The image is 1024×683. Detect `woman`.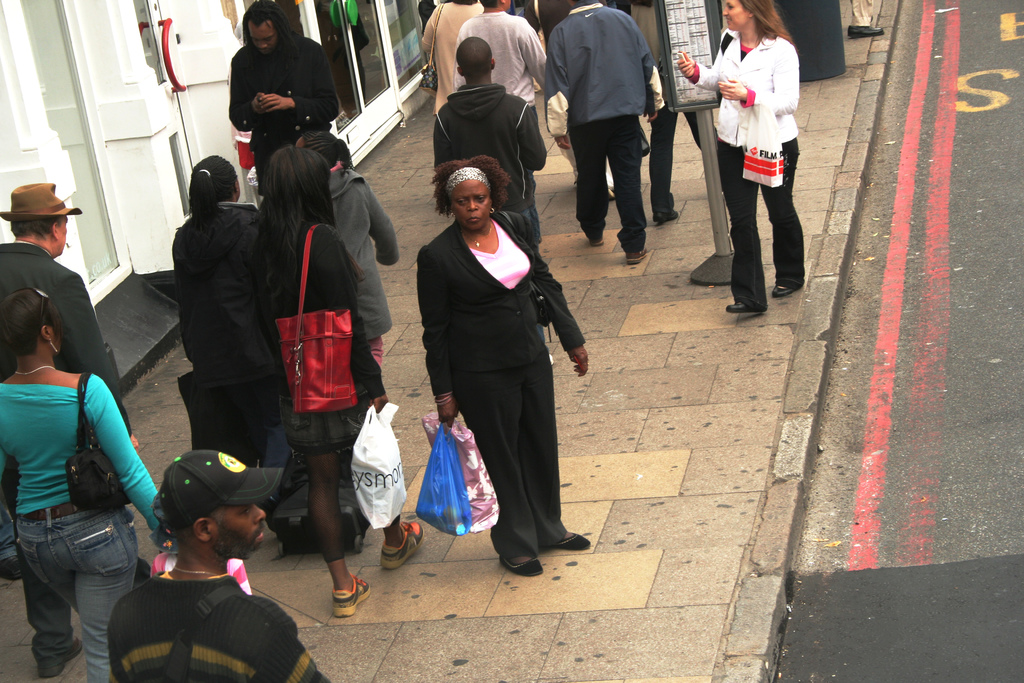
Detection: BBox(673, 0, 805, 320).
